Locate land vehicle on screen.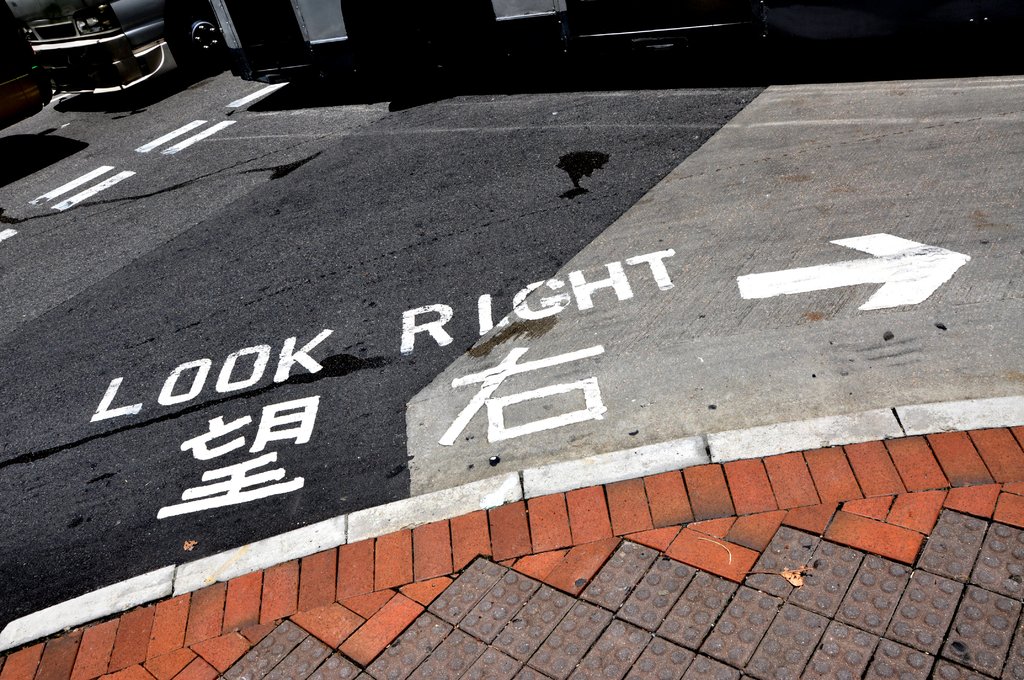
On screen at x1=0, y1=0, x2=245, y2=130.
